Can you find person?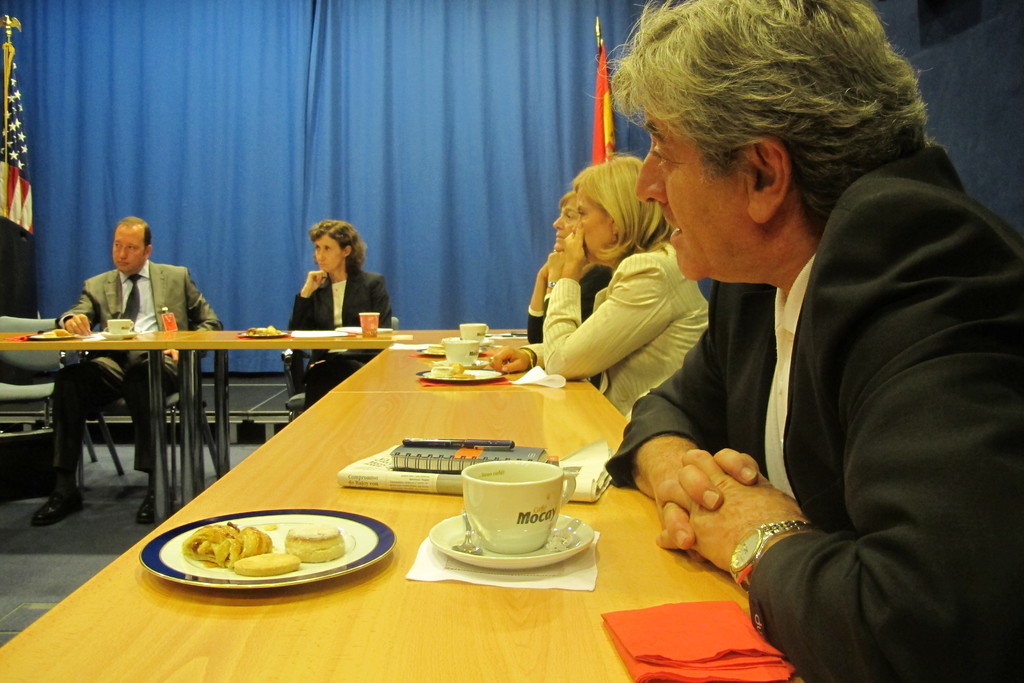
Yes, bounding box: <bbox>527, 192, 612, 343</bbox>.
